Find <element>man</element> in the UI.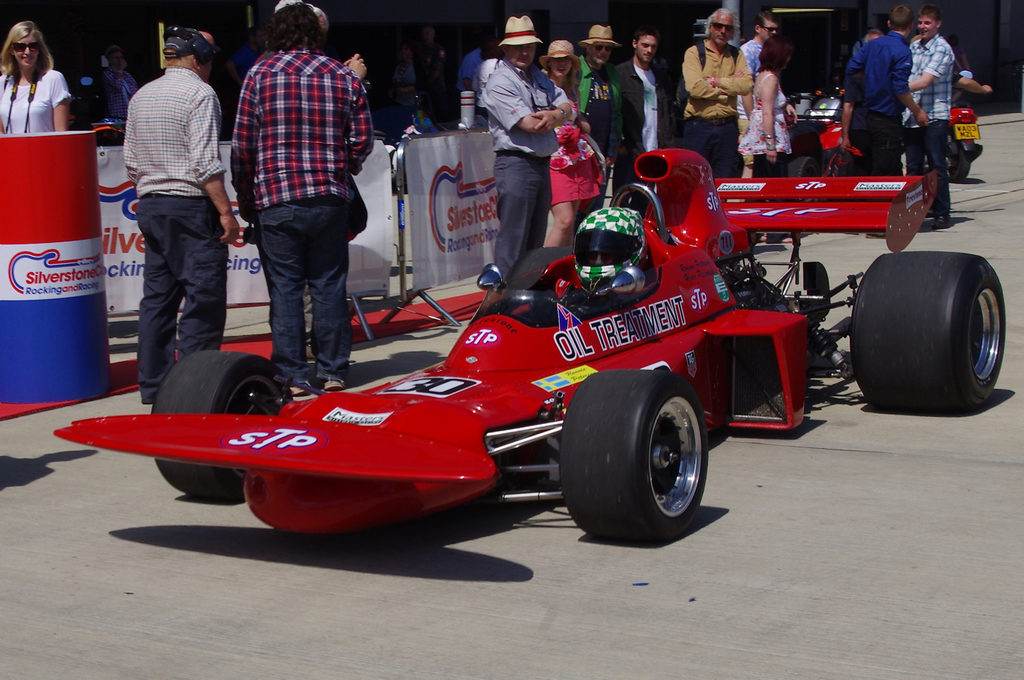
UI element at (x1=233, y1=7, x2=375, y2=395).
